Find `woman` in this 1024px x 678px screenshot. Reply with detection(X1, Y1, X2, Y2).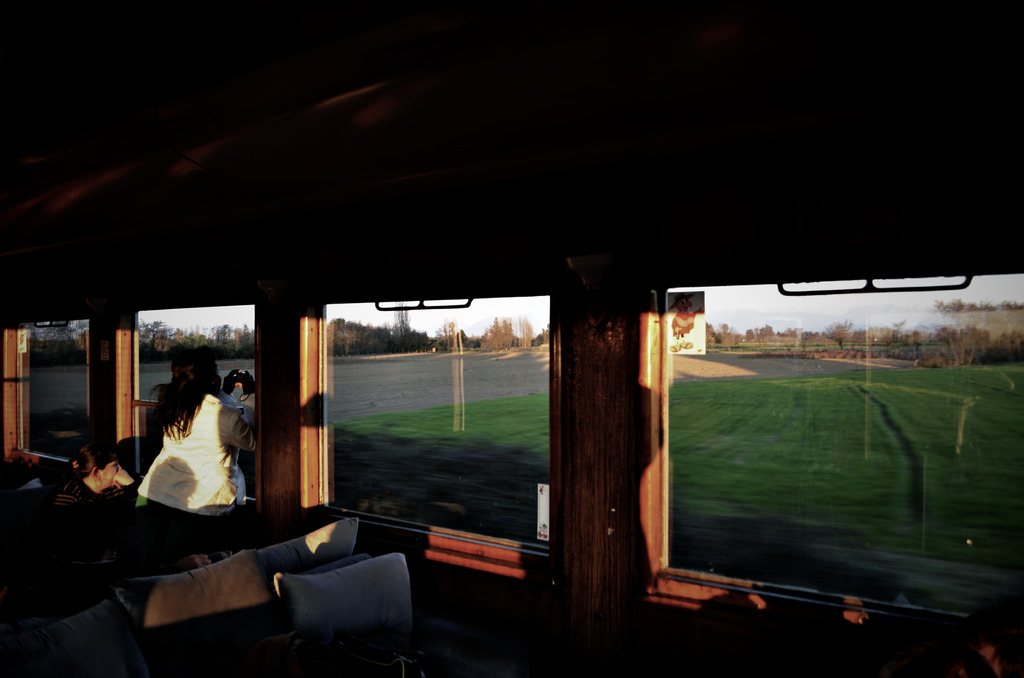
detection(43, 433, 148, 575).
